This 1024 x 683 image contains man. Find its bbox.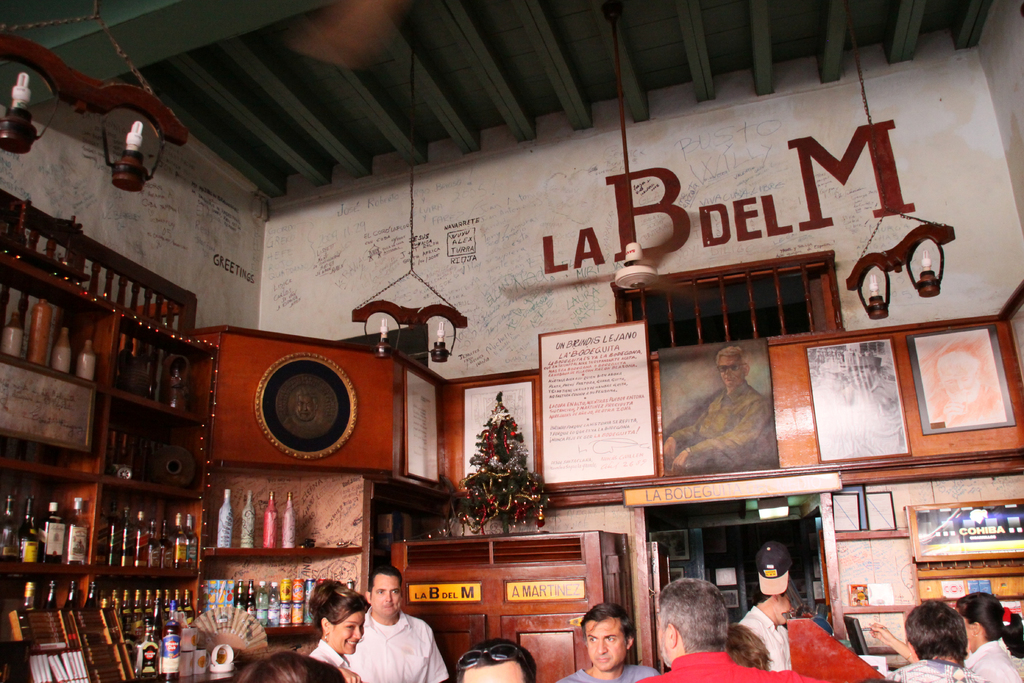
728, 562, 804, 672.
